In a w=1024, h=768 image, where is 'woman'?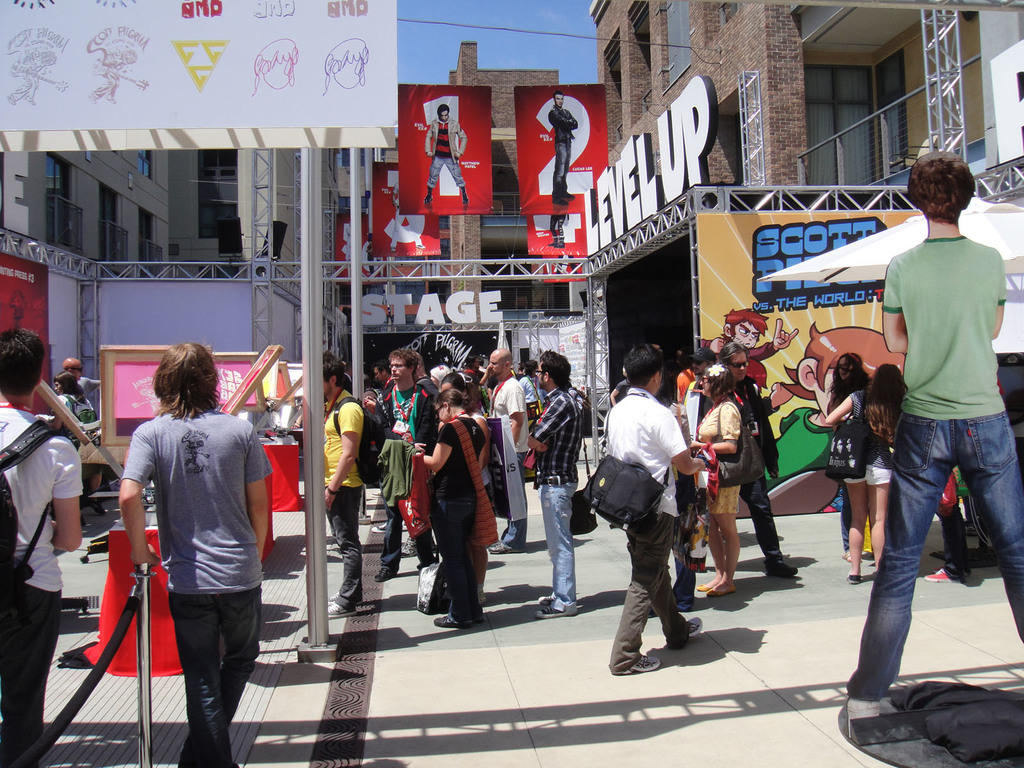
824/362/907/586.
